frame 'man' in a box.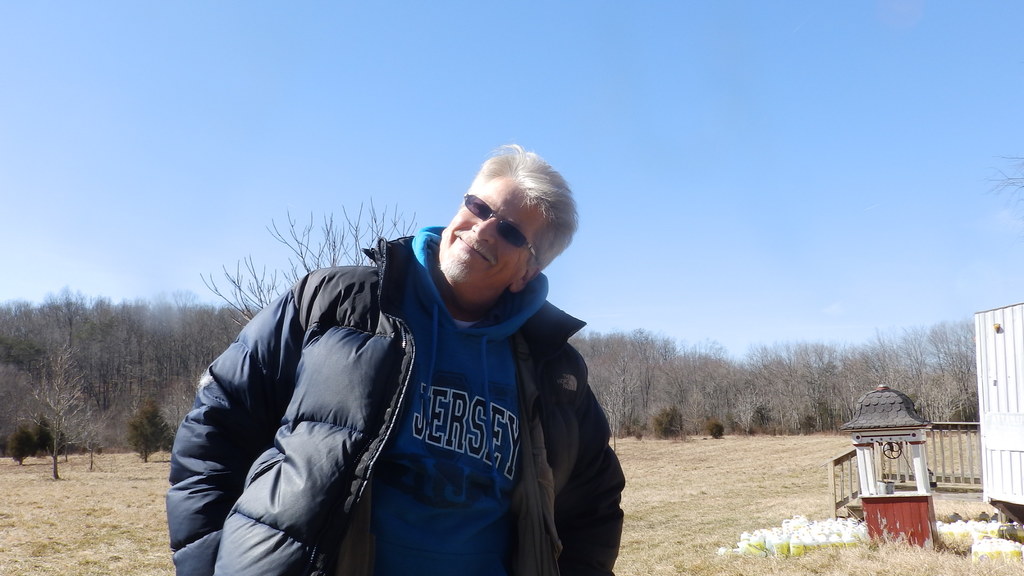
Rect(180, 141, 648, 575).
